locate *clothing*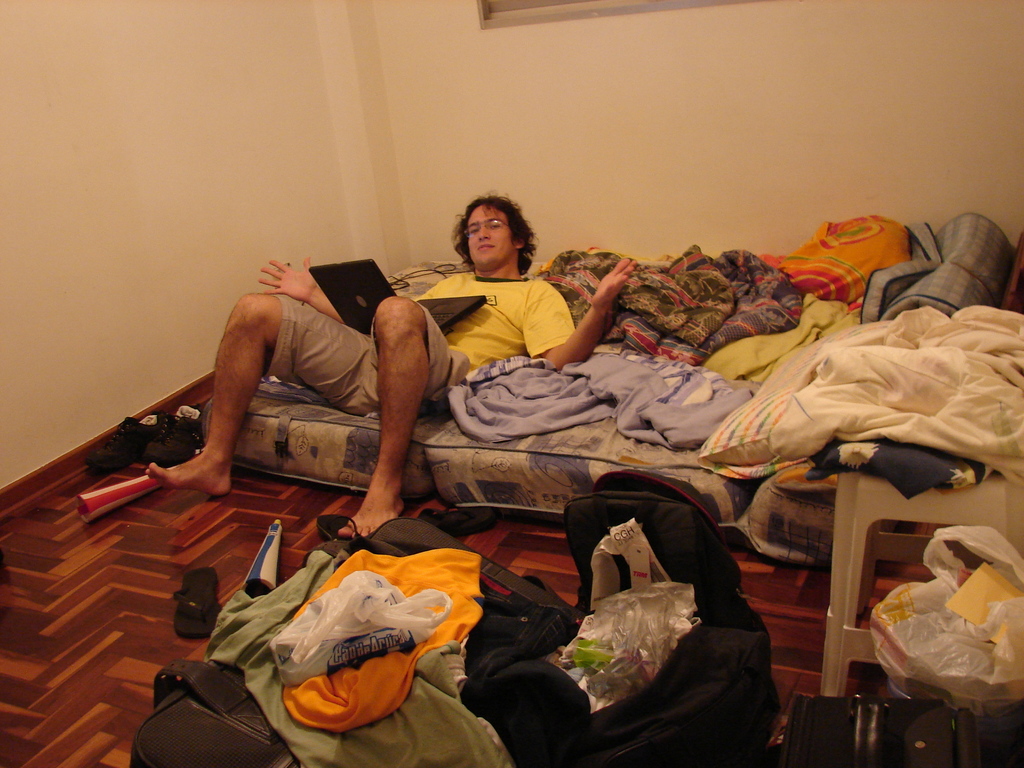
712 316 889 465
